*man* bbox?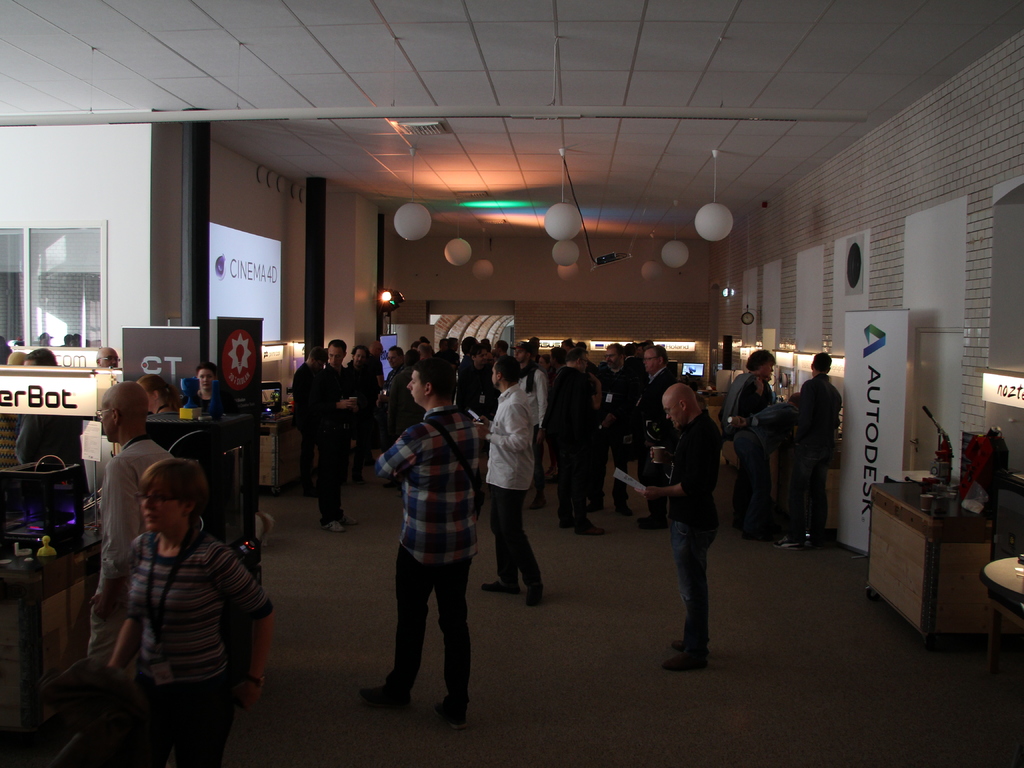
pyautogui.locateOnScreen(545, 349, 600, 538)
